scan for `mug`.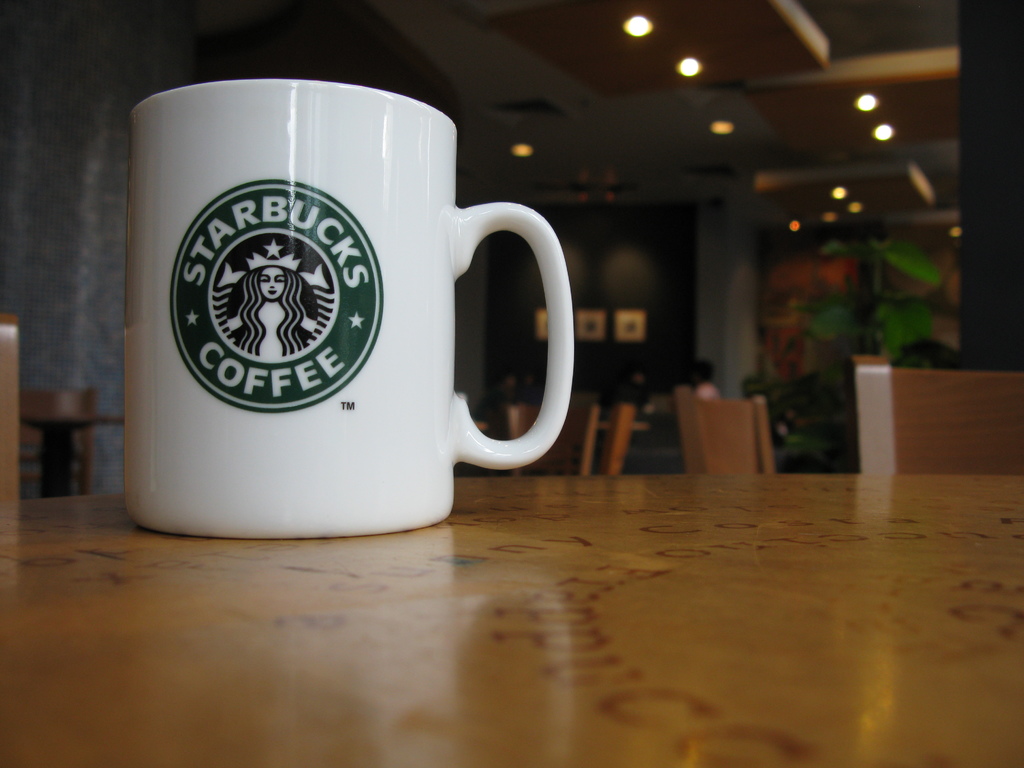
Scan result: left=125, top=76, right=575, bottom=539.
